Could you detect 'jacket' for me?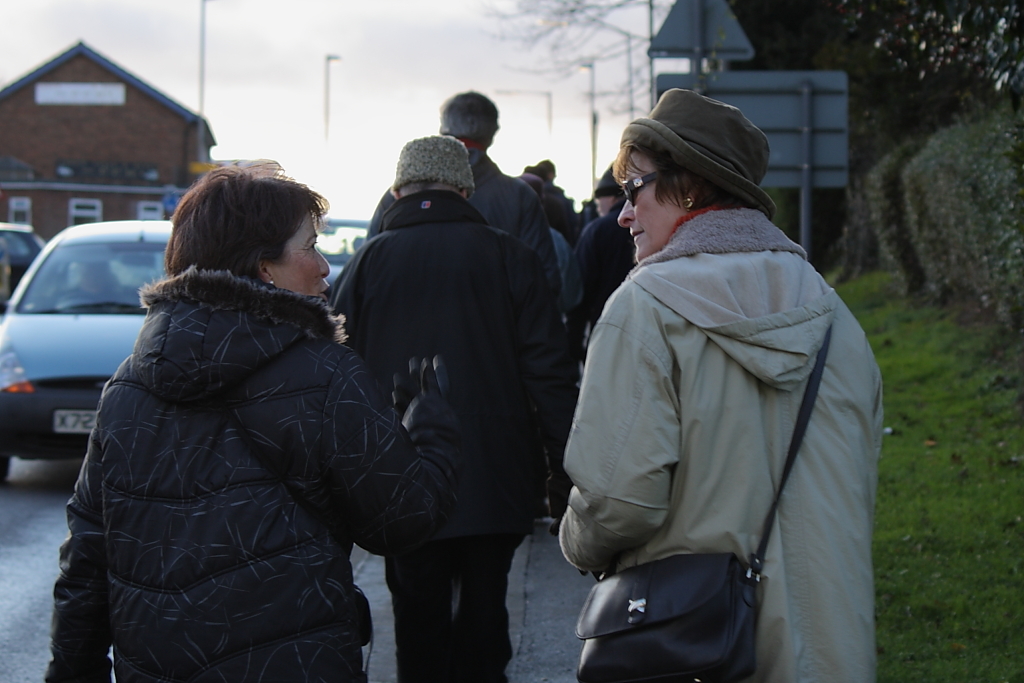
Detection result: box(68, 190, 404, 667).
